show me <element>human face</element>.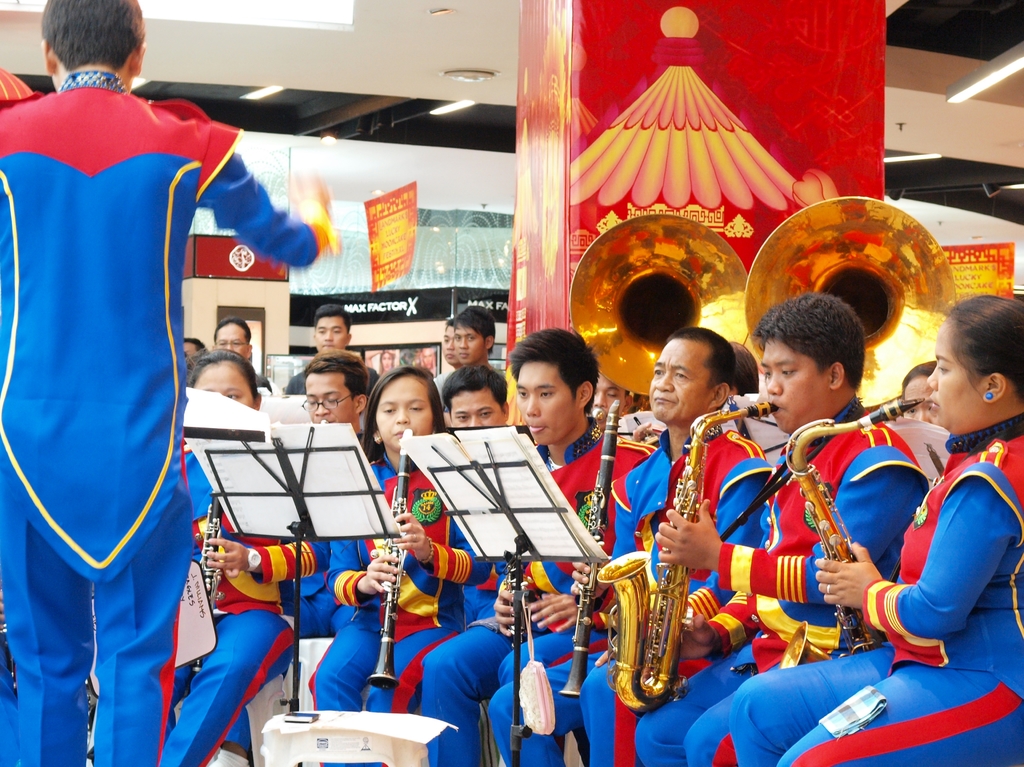
<element>human face</element> is here: (442, 325, 451, 363).
